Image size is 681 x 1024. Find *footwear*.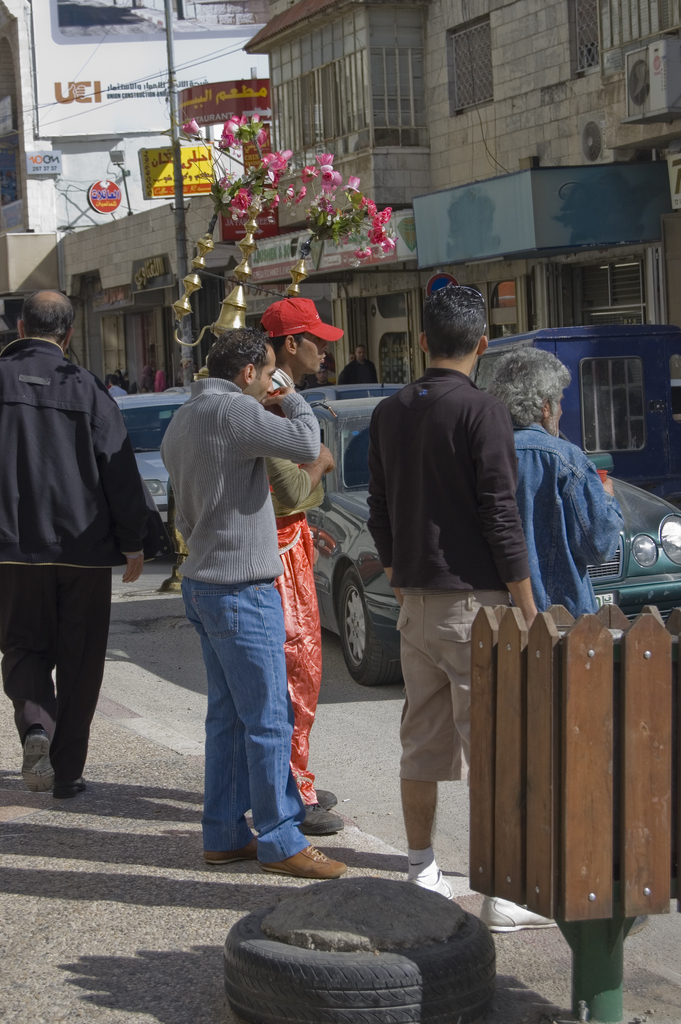
left=318, top=784, right=334, bottom=812.
